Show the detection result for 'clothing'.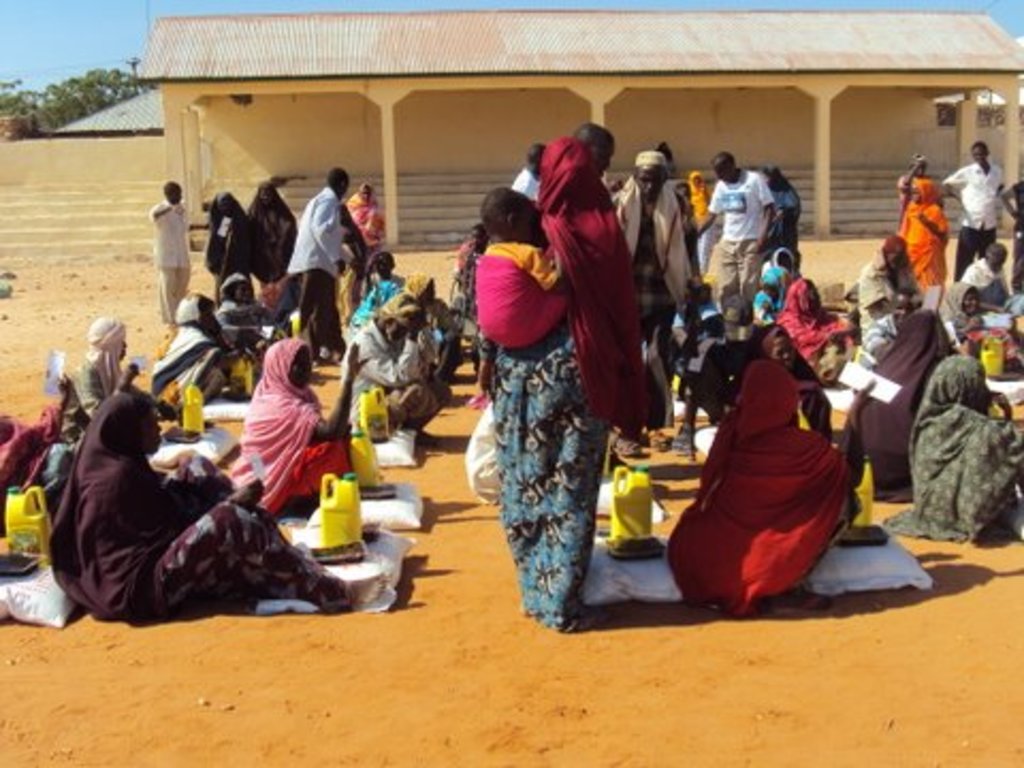
[x1=947, y1=160, x2=1003, y2=250].
